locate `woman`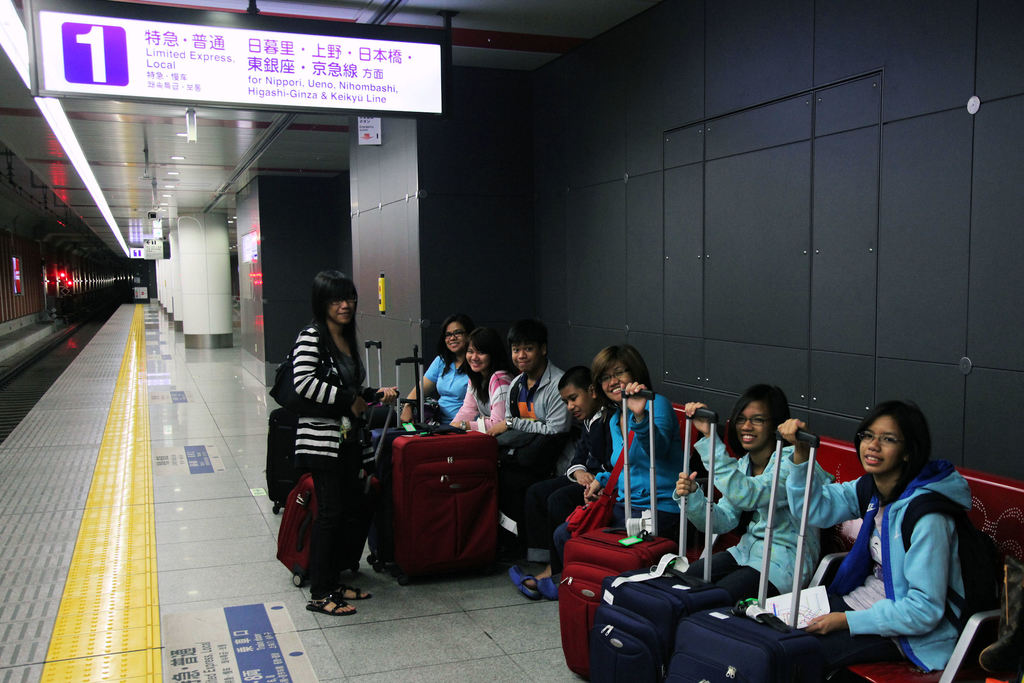
{"x1": 549, "y1": 348, "x2": 695, "y2": 577}
